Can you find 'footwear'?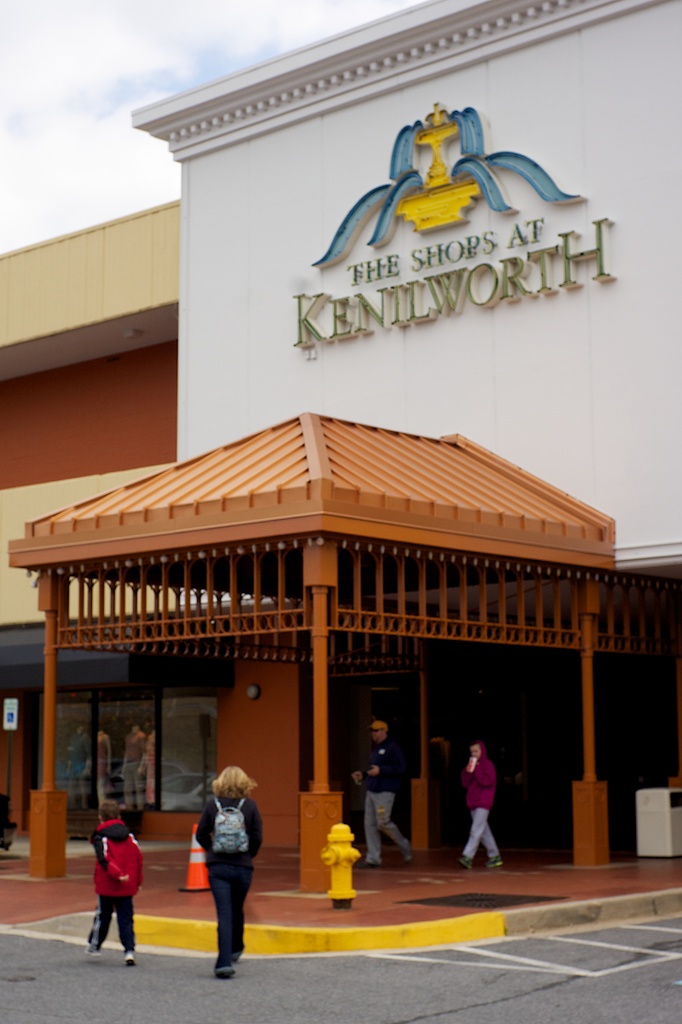
Yes, bounding box: 456,858,469,872.
